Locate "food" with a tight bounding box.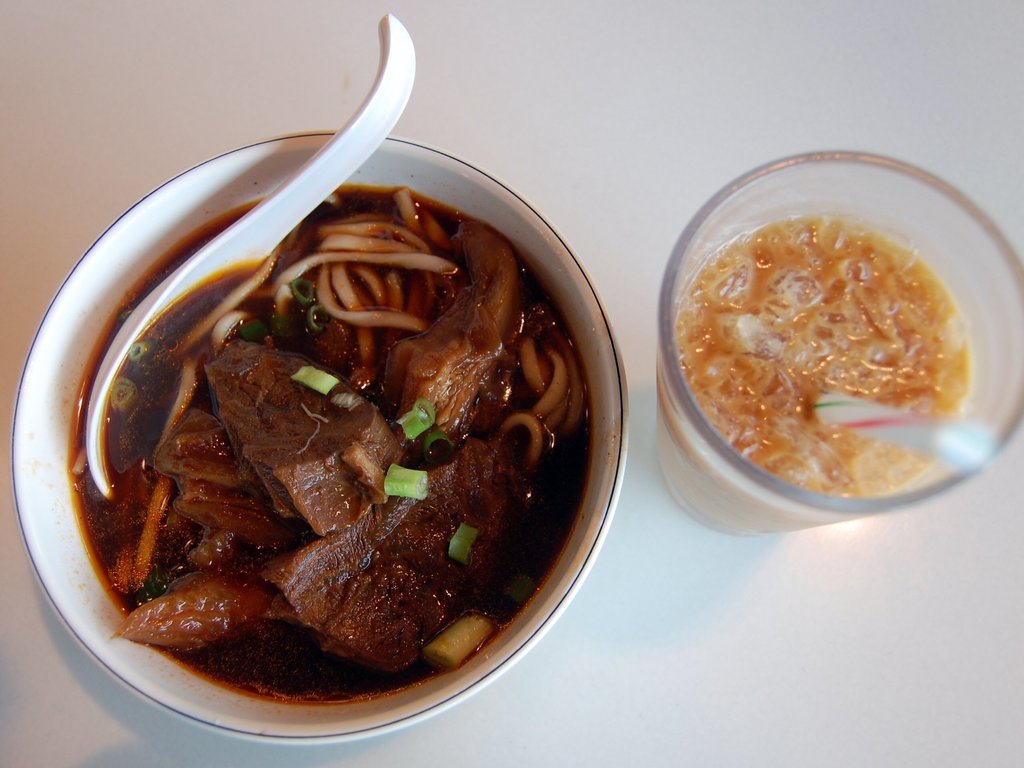
67/182/584/704.
